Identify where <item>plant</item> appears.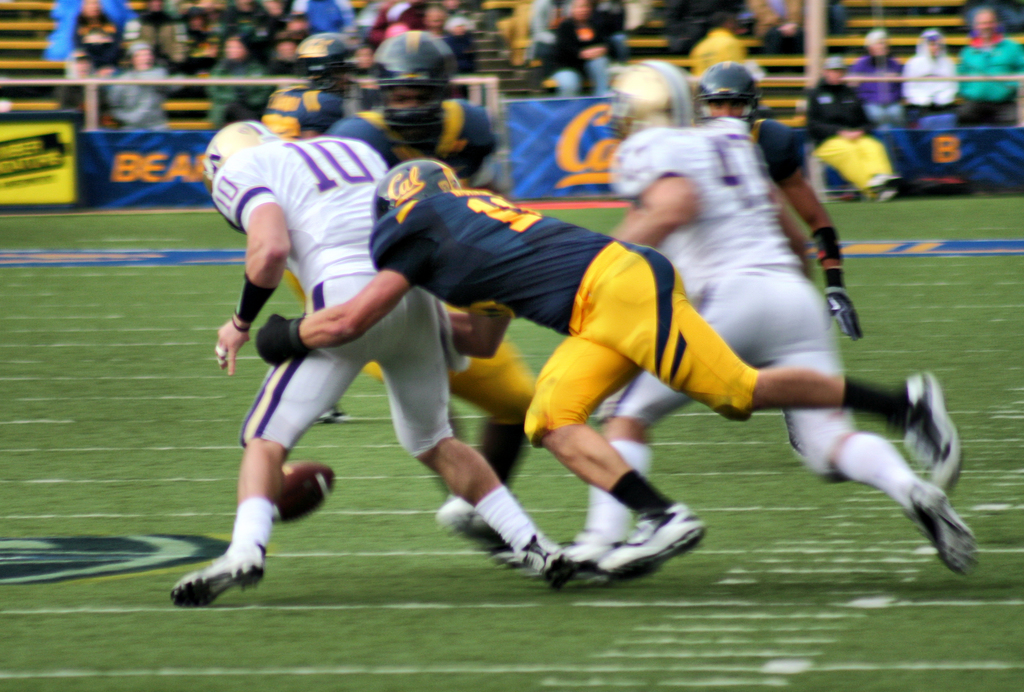
Appears at l=0, t=187, r=1023, b=691.
